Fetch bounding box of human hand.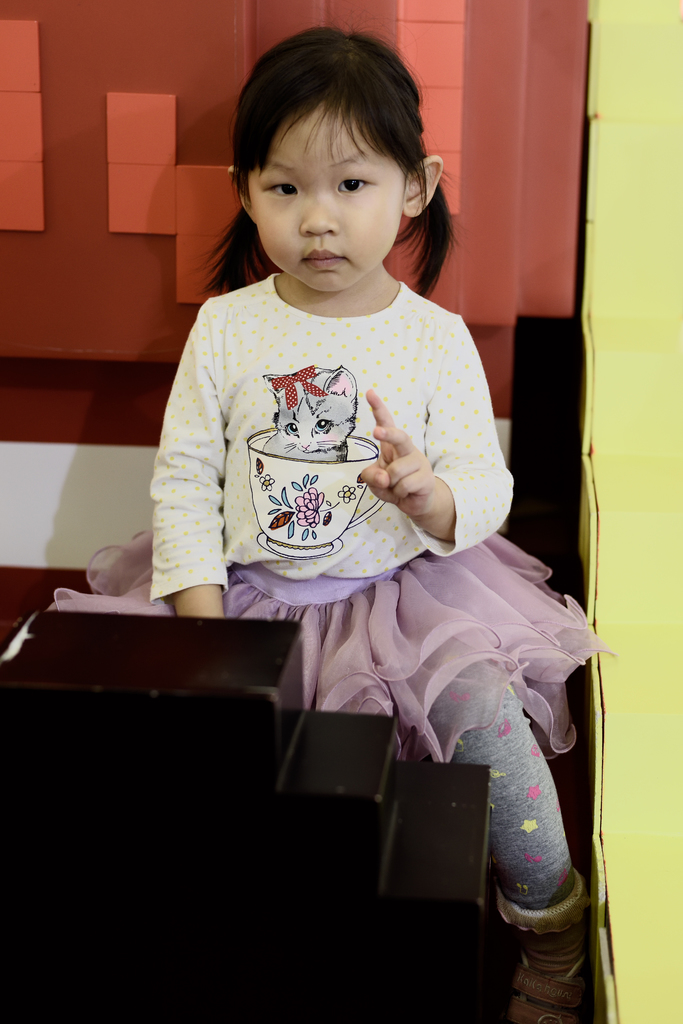
Bbox: x1=374, y1=391, x2=443, y2=509.
